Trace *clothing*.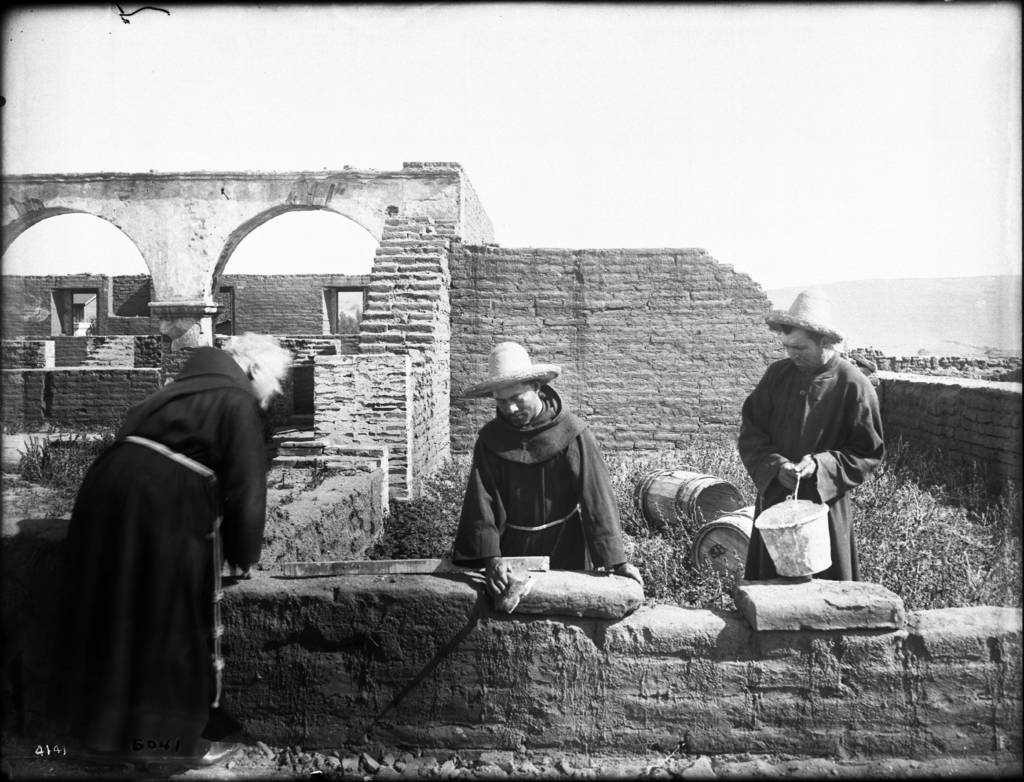
Traced to rect(36, 355, 284, 761).
